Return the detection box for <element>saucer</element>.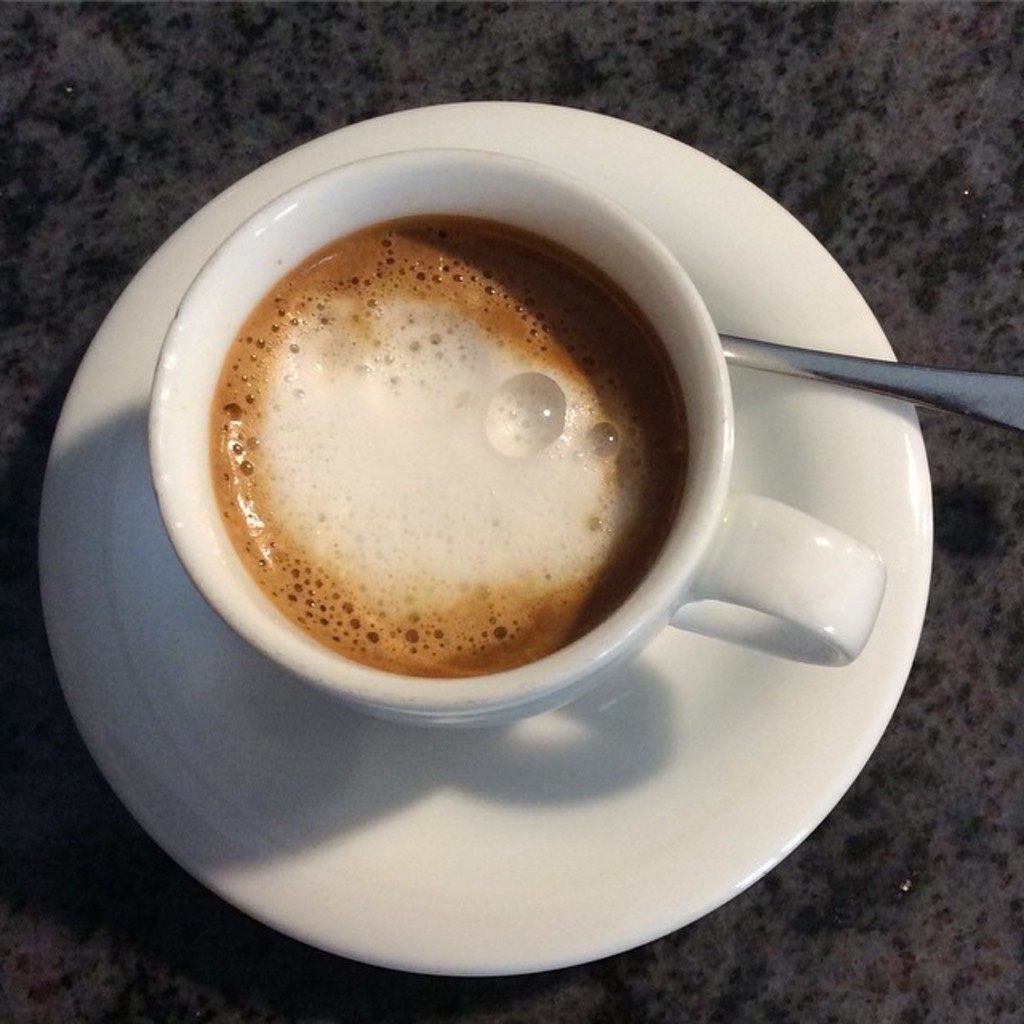
pyautogui.locateOnScreen(24, 99, 931, 981).
